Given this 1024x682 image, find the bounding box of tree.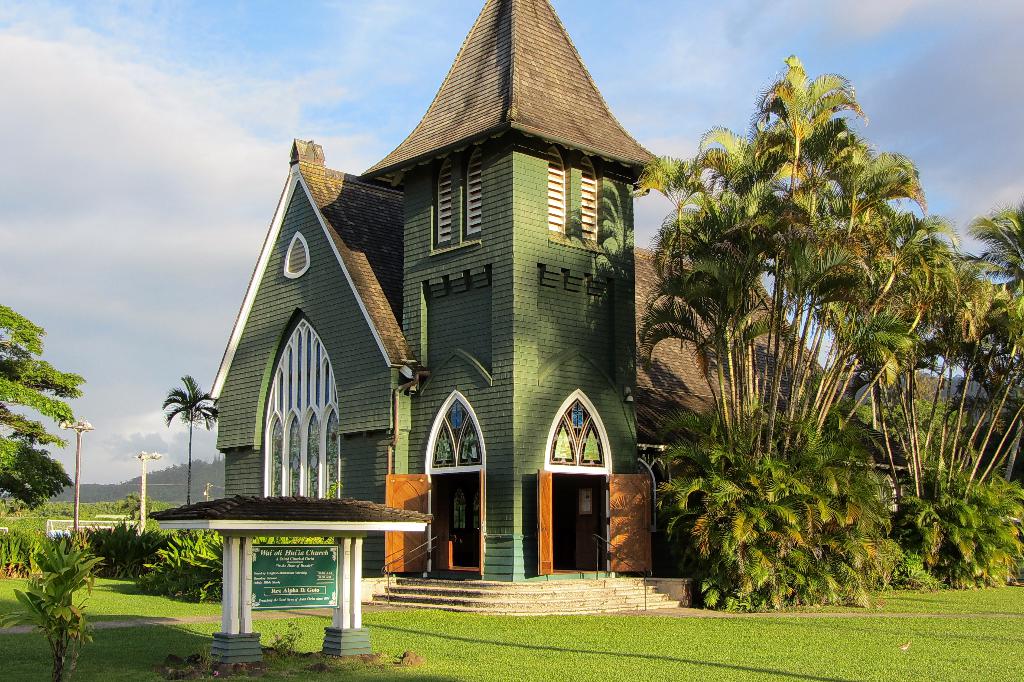
<bbox>158, 376, 223, 506</bbox>.
